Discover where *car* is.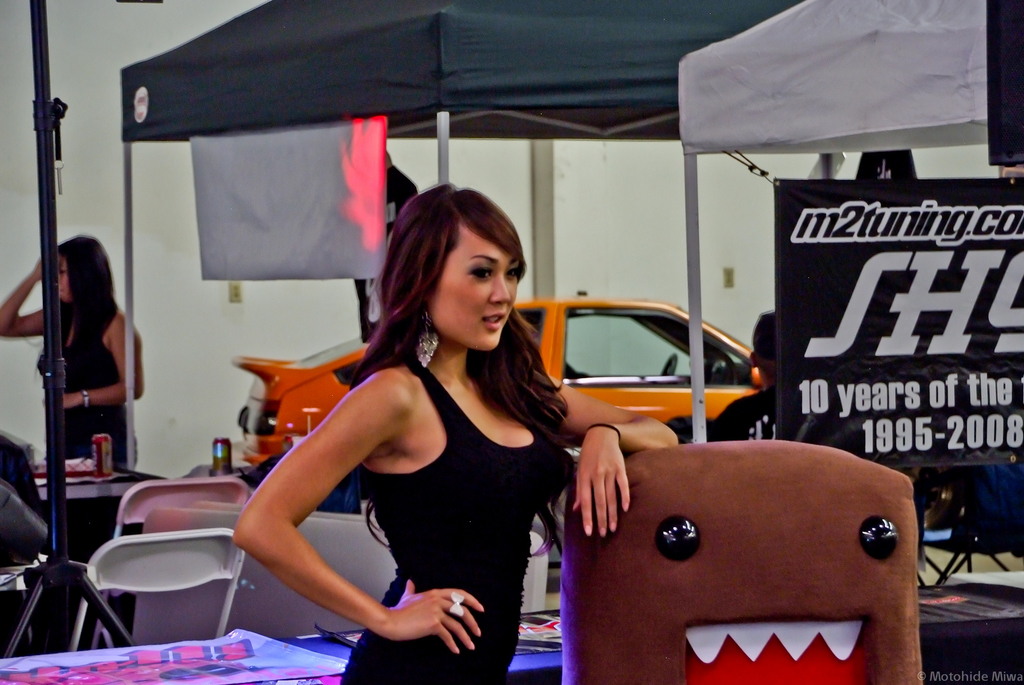
Discovered at box(234, 288, 763, 512).
